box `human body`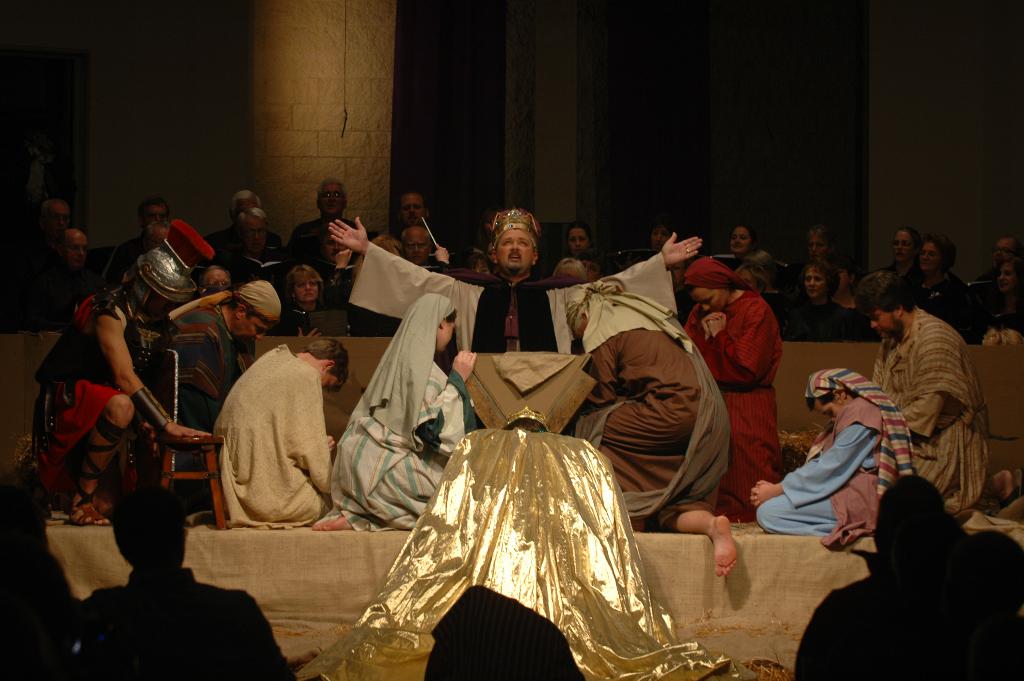
(0, 192, 74, 340)
